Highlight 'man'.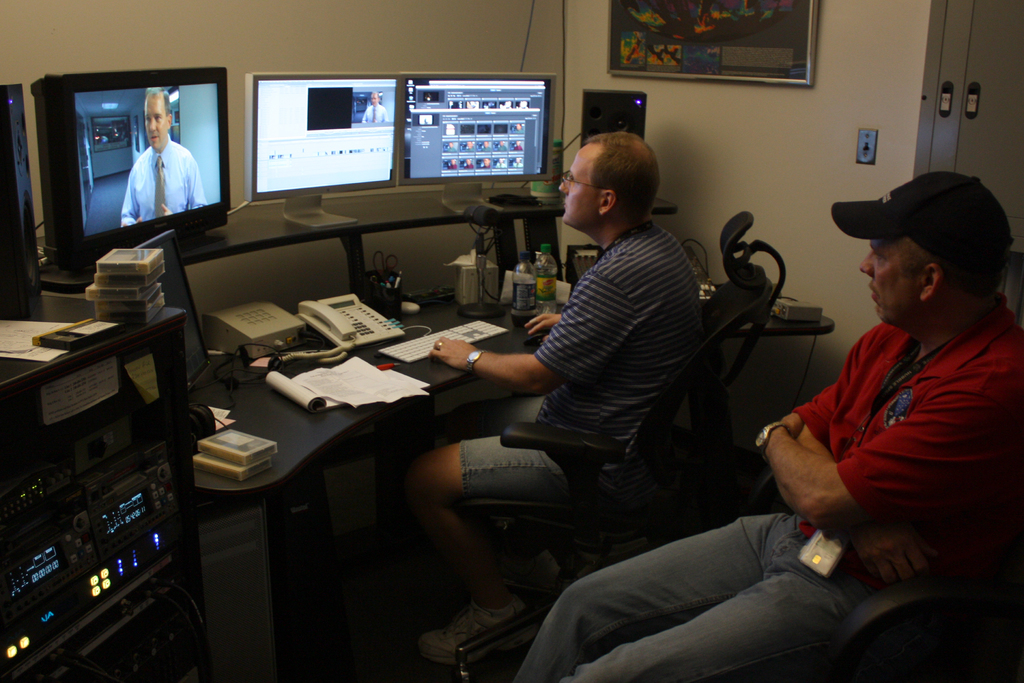
Highlighted region: l=117, t=84, r=200, b=226.
